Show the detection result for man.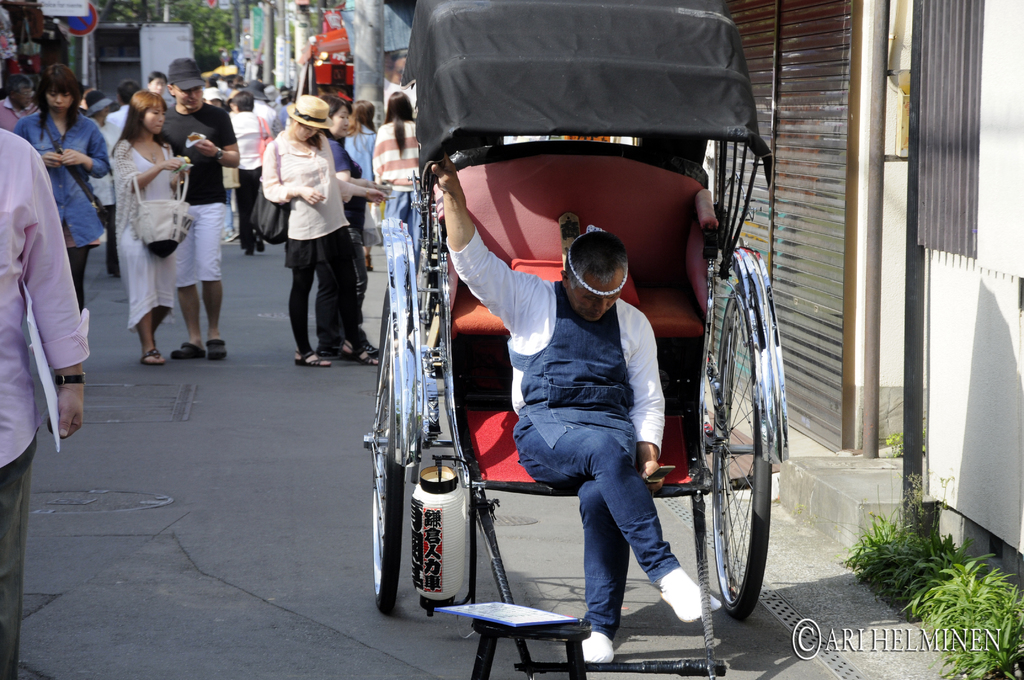
<bbox>89, 85, 140, 296</bbox>.
